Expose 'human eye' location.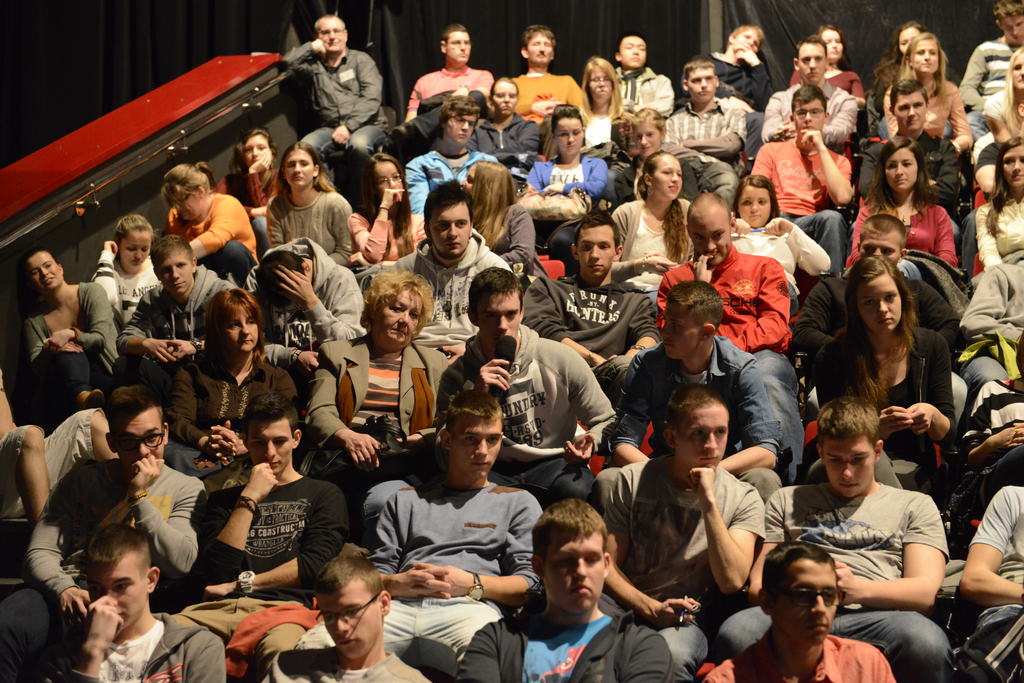
Exposed at (left=897, top=104, right=908, bottom=111).
